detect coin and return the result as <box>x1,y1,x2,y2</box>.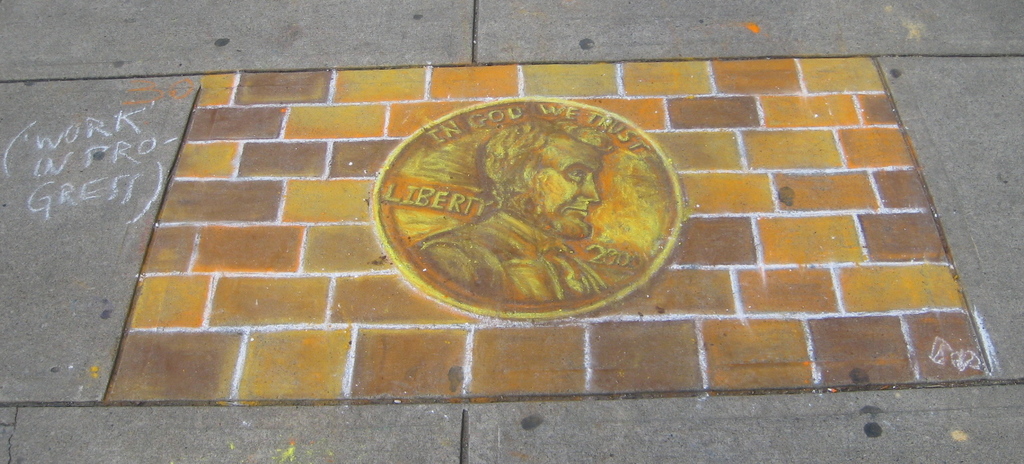
<box>370,96,693,313</box>.
